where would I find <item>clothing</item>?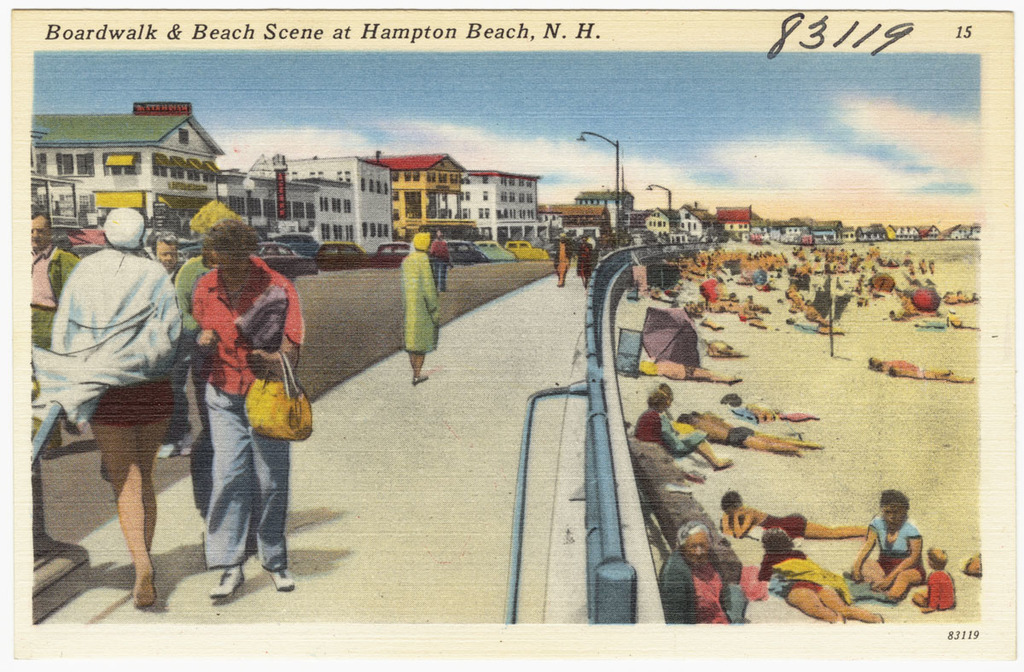
At [left=177, top=257, right=212, bottom=520].
